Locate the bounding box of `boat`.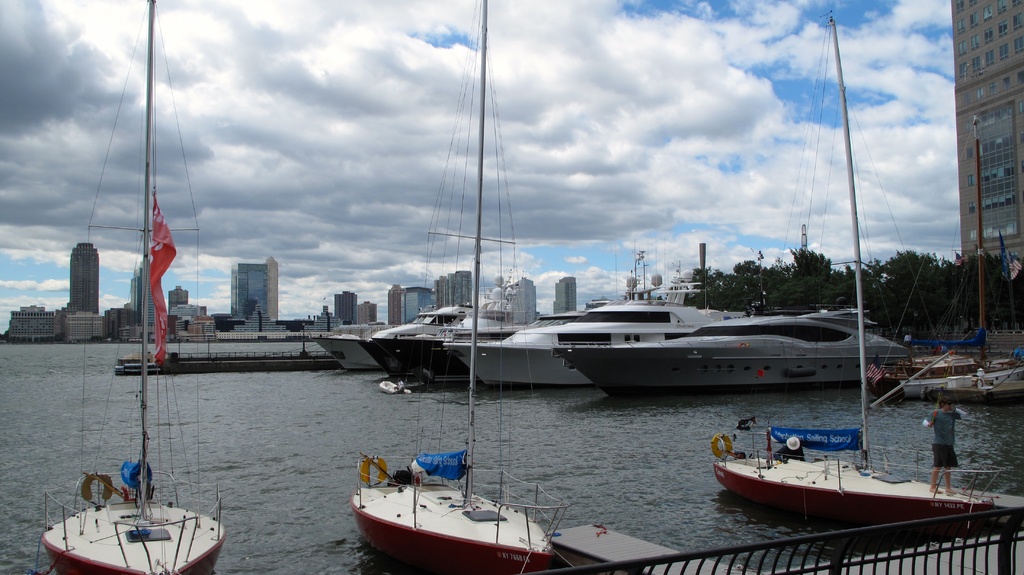
Bounding box: (378,383,408,392).
